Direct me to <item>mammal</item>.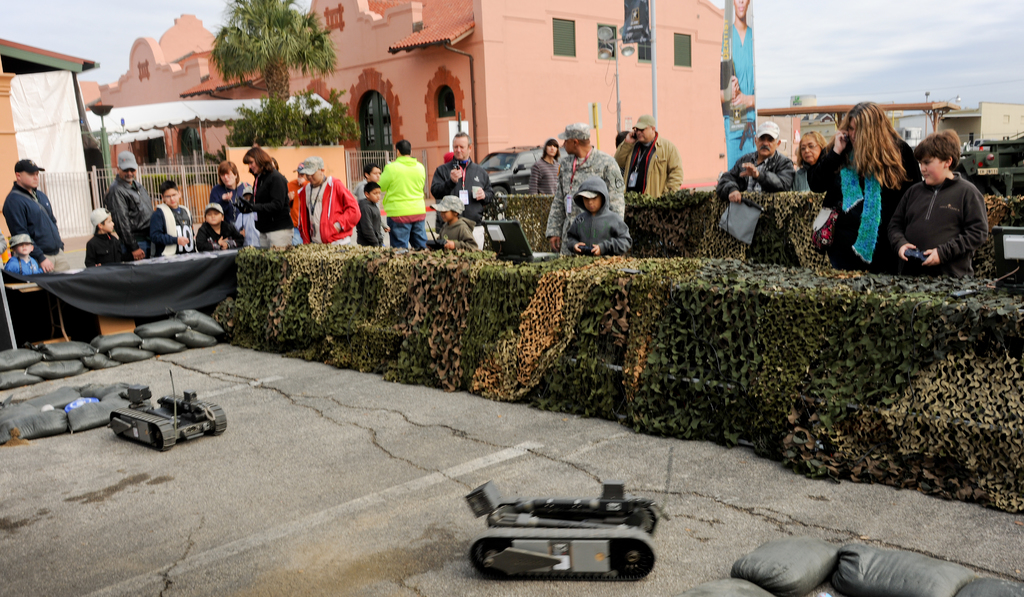
Direction: region(0, 229, 8, 264).
